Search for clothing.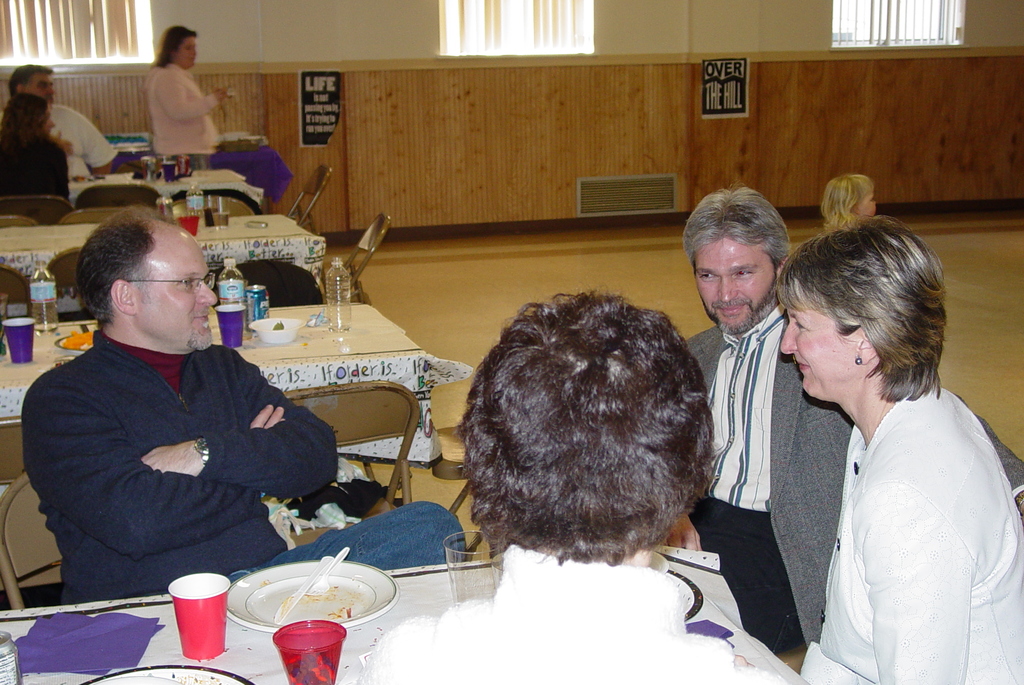
Found at bbox(149, 60, 227, 163).
